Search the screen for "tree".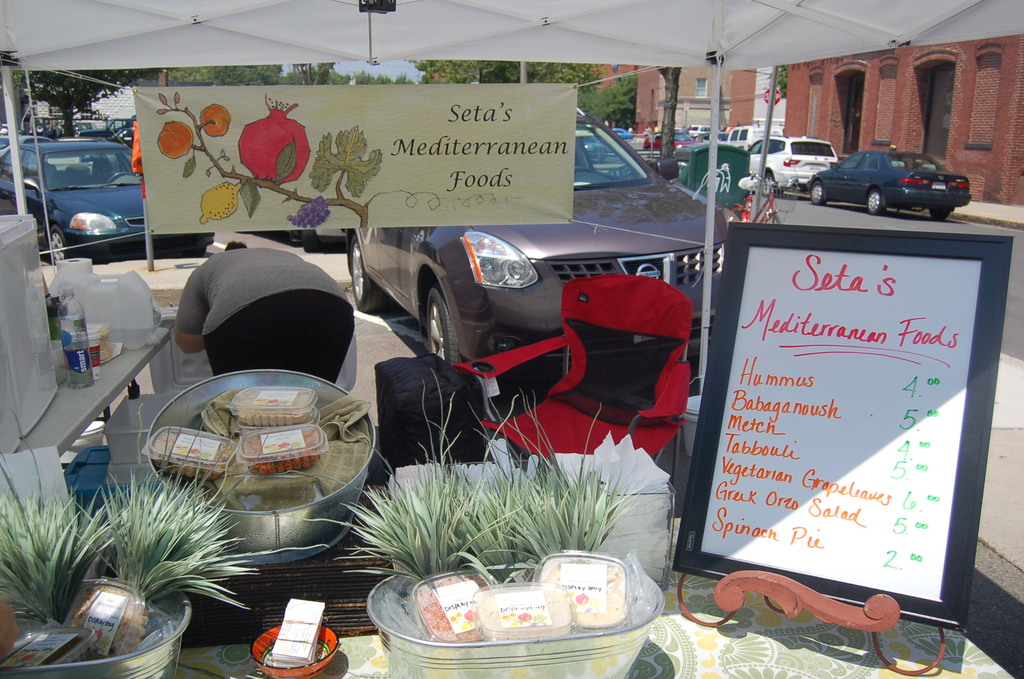
Found at {"x1": 5, "y1": 65, "x2": 646, "y2": 147}.
